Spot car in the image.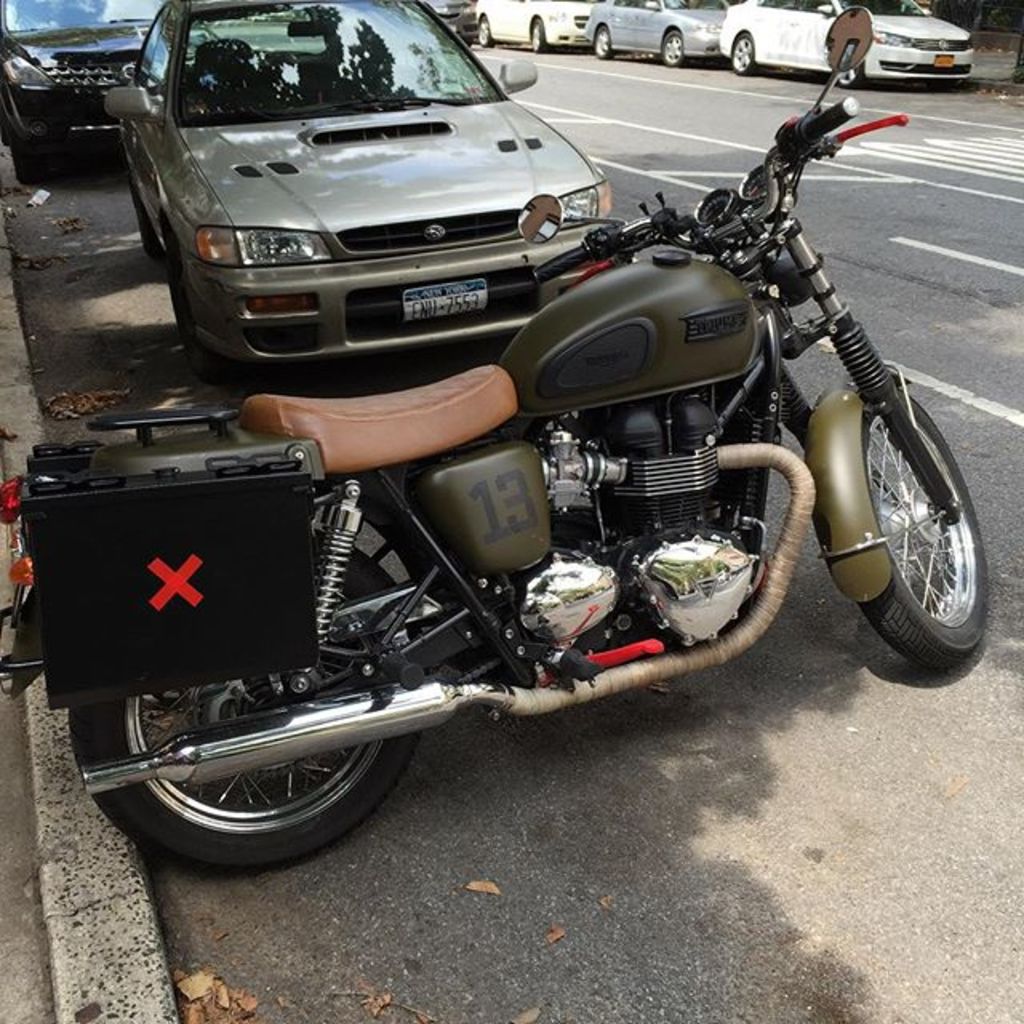
car found at select_region(98, 18, 648, 376).
